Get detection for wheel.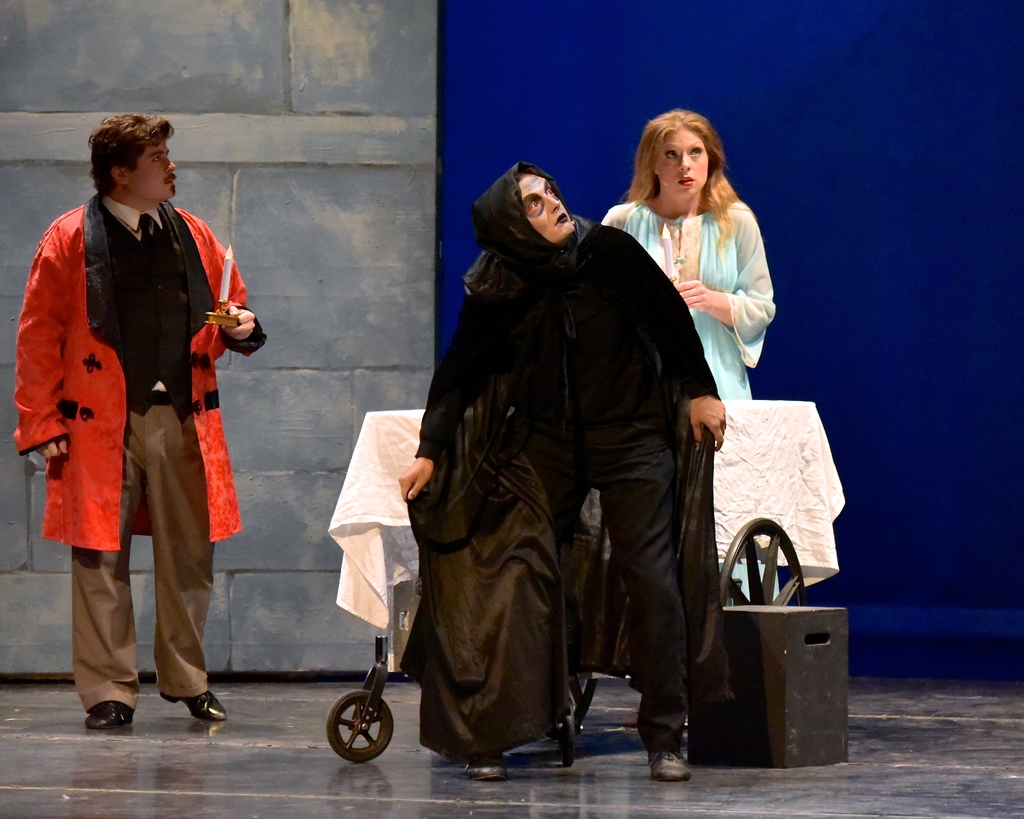
Detection: 564 714 574 767.
